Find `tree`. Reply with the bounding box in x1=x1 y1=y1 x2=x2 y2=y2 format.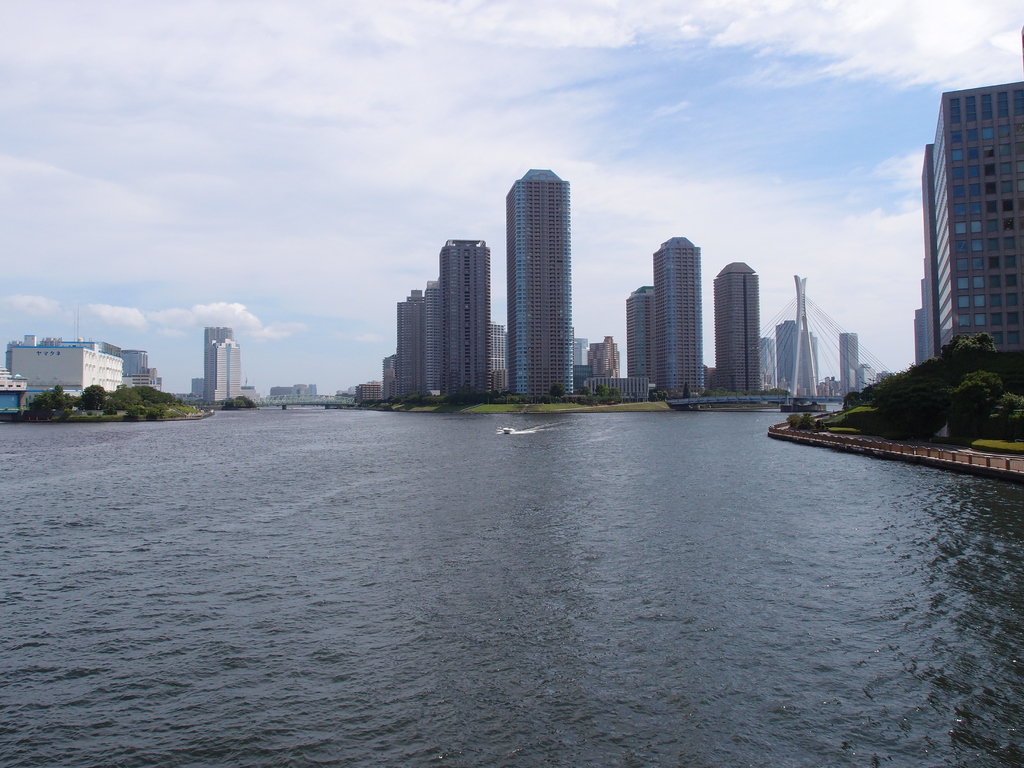
x1=595 y1=380 x2=609 y2=397.
